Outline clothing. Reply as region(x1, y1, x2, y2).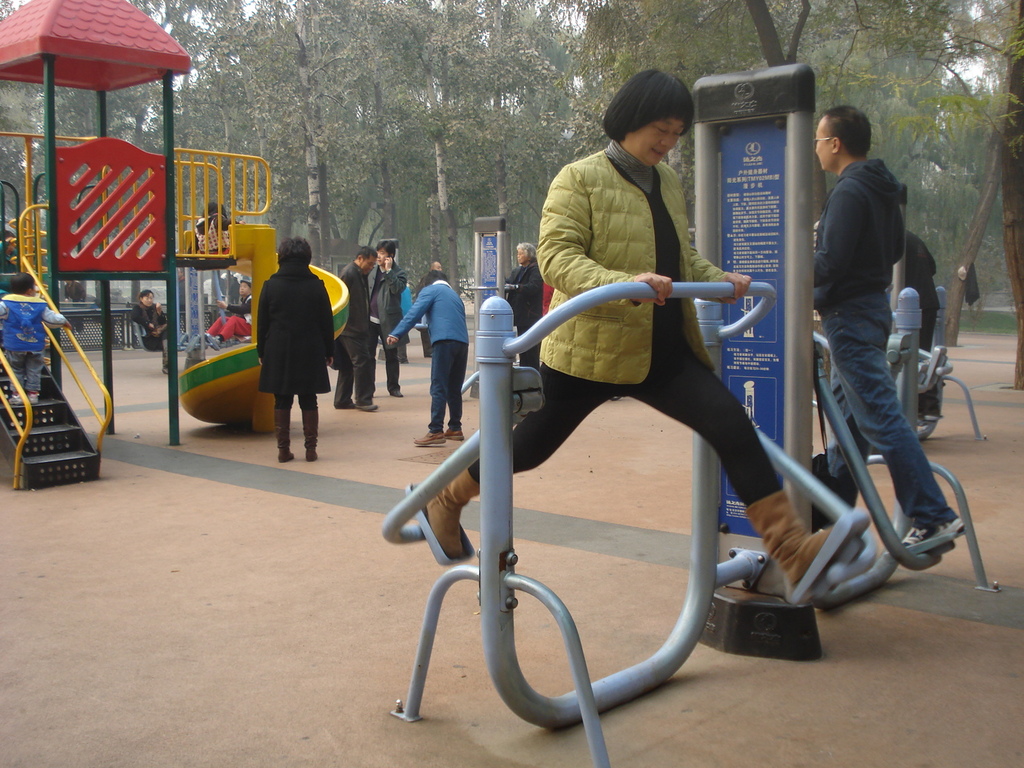
region(895, 225, 940, 425).
